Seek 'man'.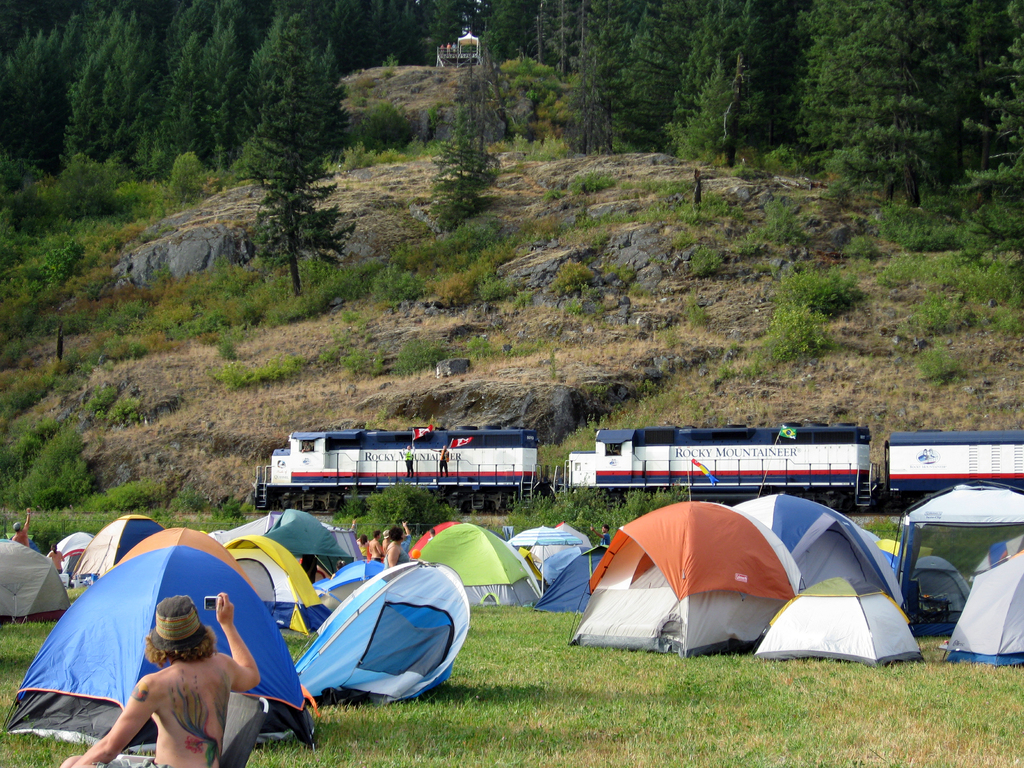
crop(14, 505, 31, 545).
